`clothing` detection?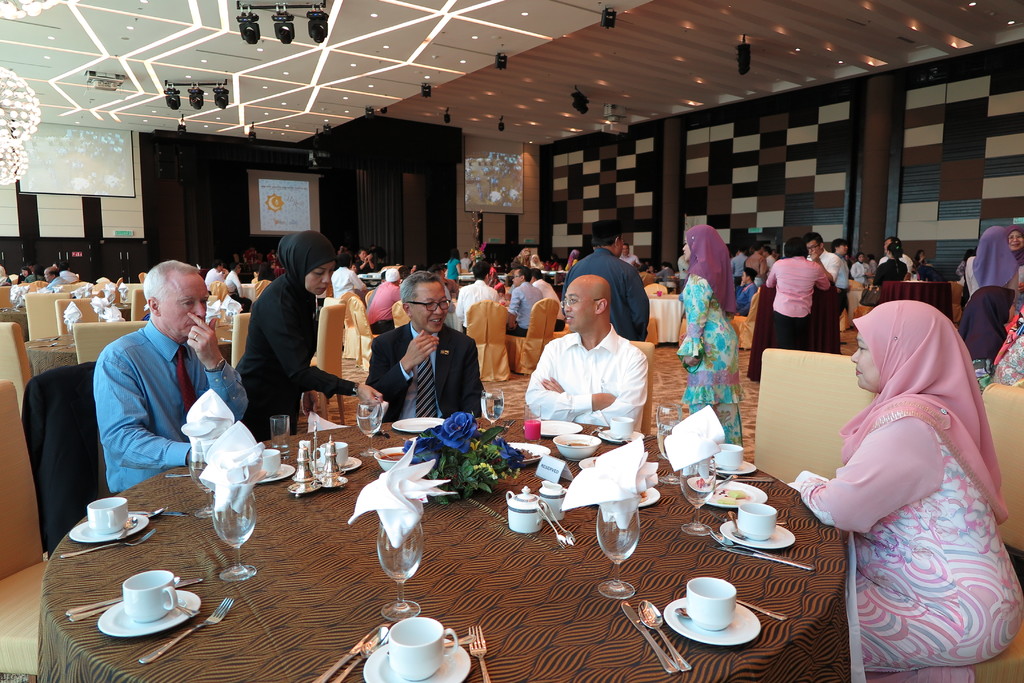
<bbox>362, 320, 481, 424</bbox>
